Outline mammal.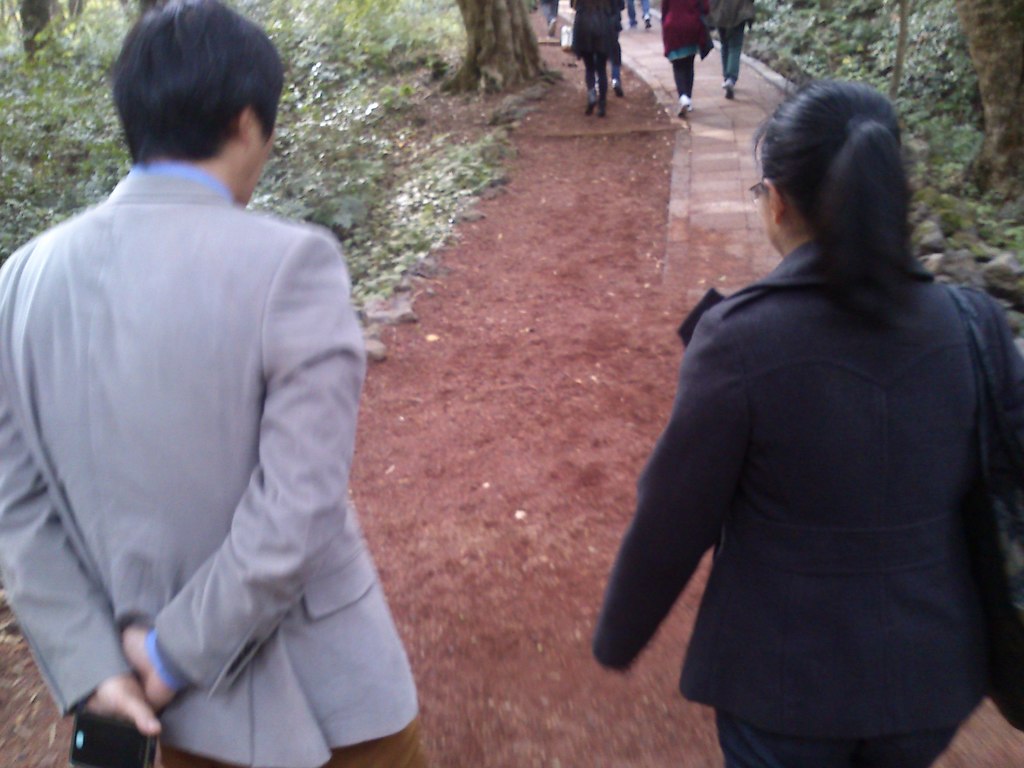
Outline: bbox(628, 0, 653, 31).
